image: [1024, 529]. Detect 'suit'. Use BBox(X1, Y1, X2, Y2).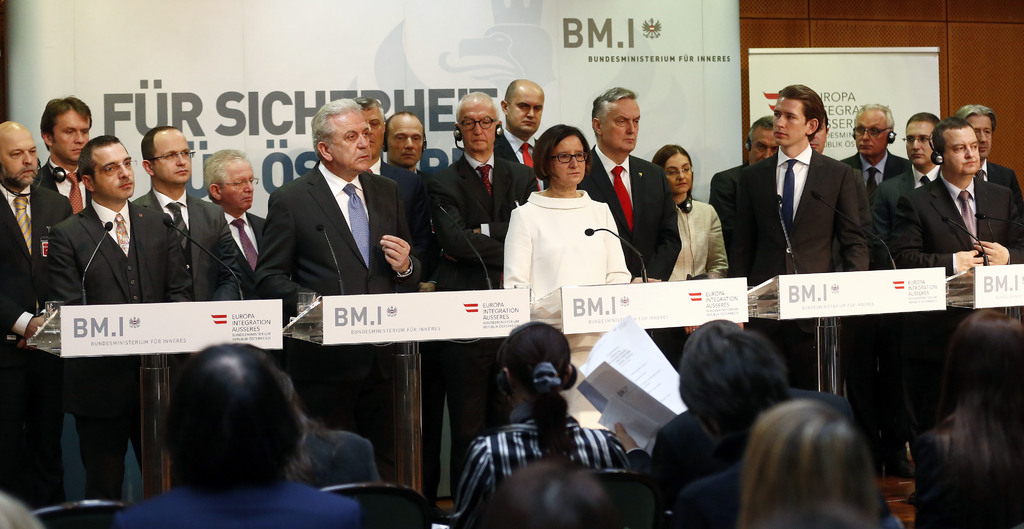
BBox(890, 178, 1023, 497).
